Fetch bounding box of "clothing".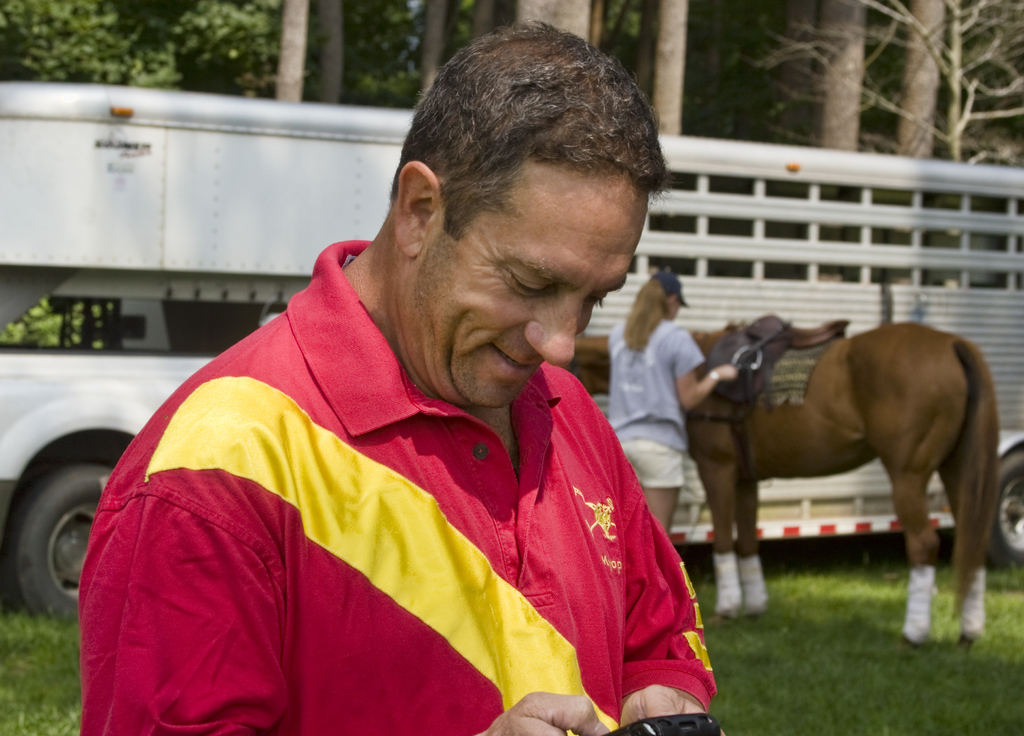
Bbox: [608,313,706,487].
